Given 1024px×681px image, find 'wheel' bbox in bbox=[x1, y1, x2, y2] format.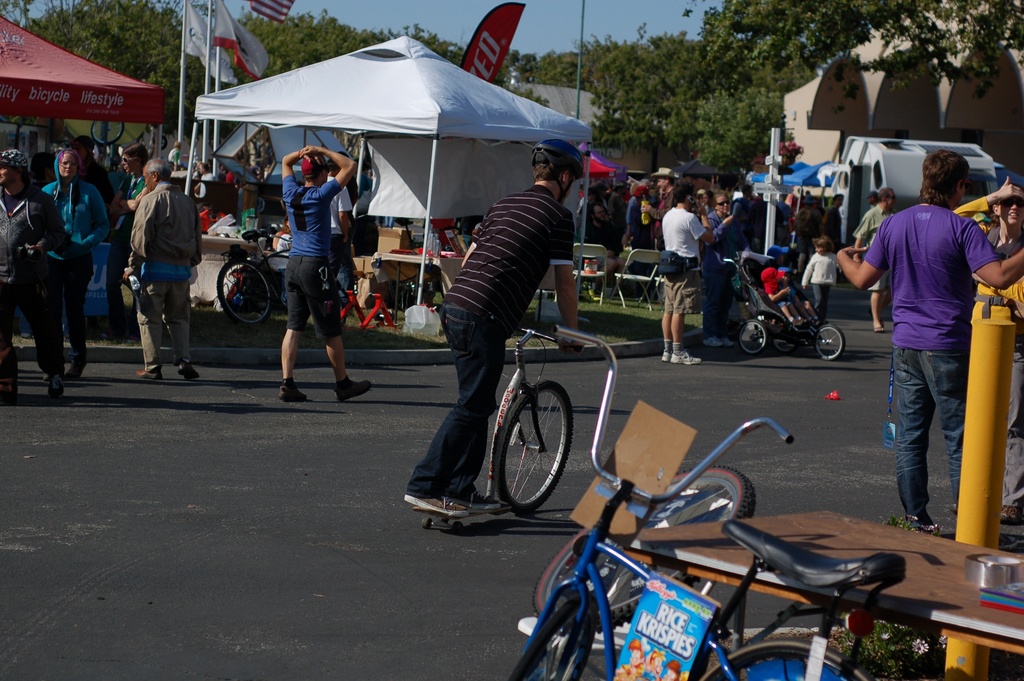
bbox=[740, 317, 769, 356].
